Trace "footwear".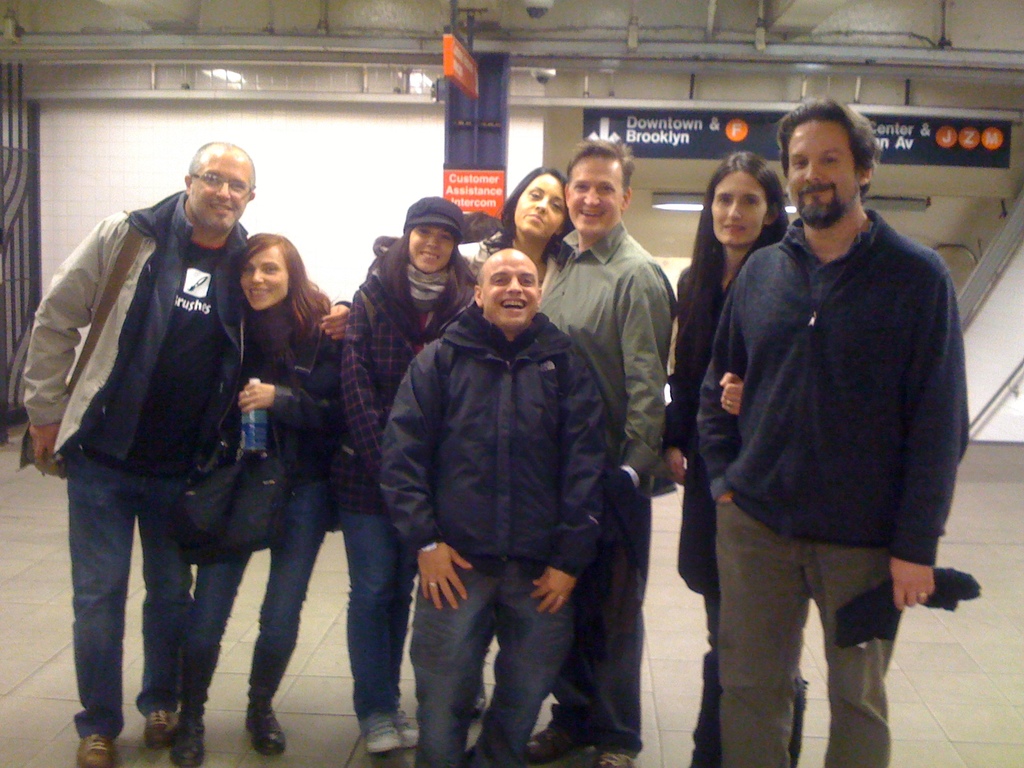
Traced to 596 749 636 767.
